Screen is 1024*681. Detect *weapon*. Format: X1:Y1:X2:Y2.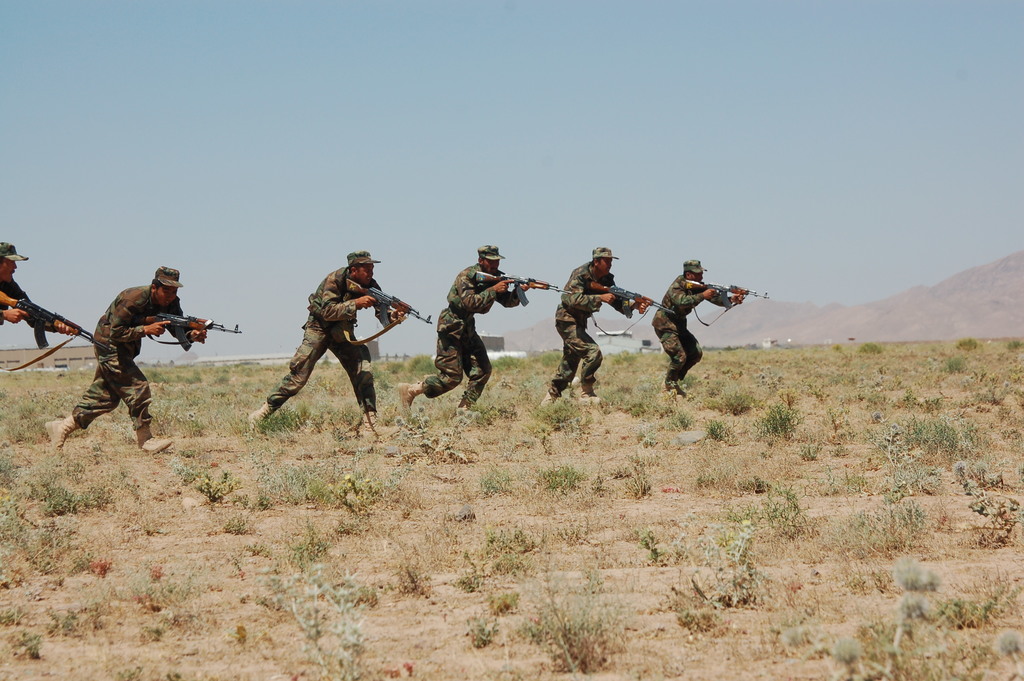
469:271:565:308.
